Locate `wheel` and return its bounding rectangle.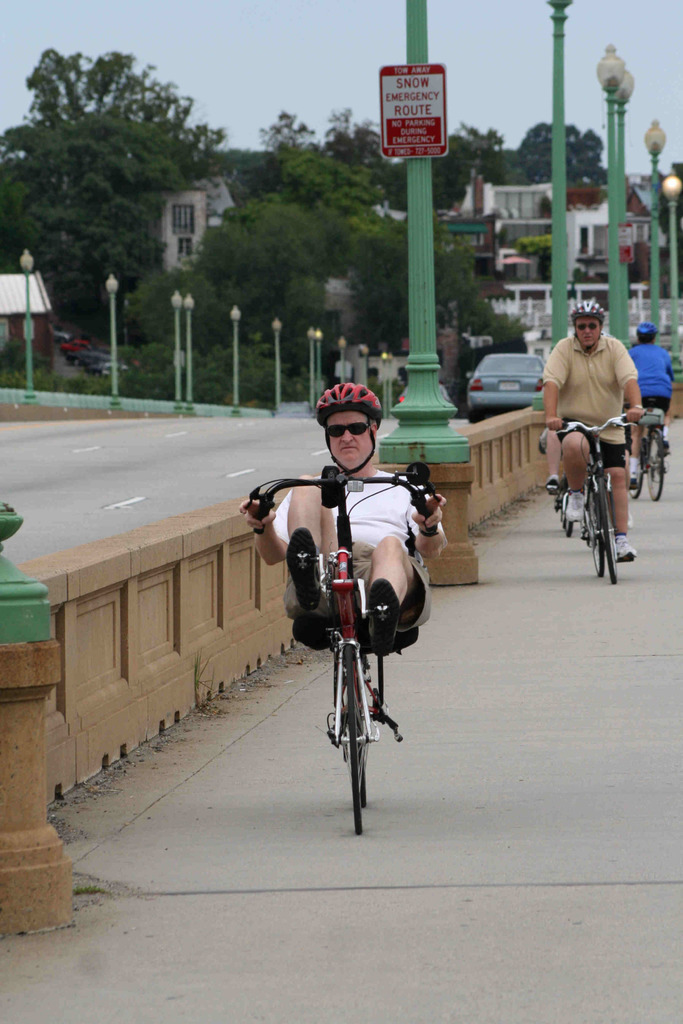
left=565, top=521, right=573, bottom=537.
